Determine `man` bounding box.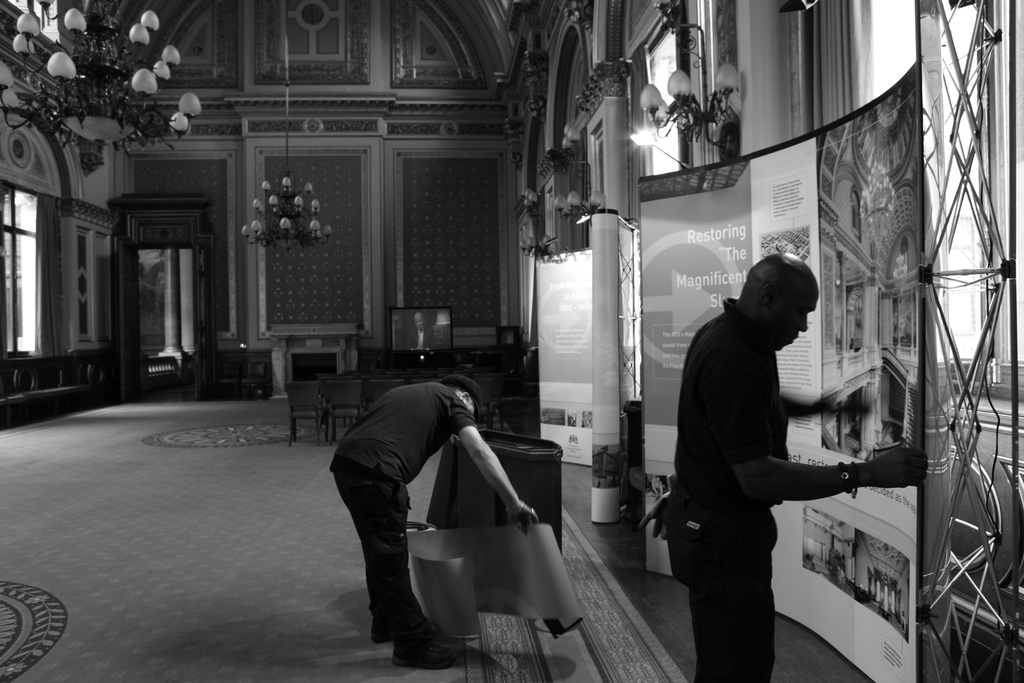
Determined: (671, 247, 925, 682).
